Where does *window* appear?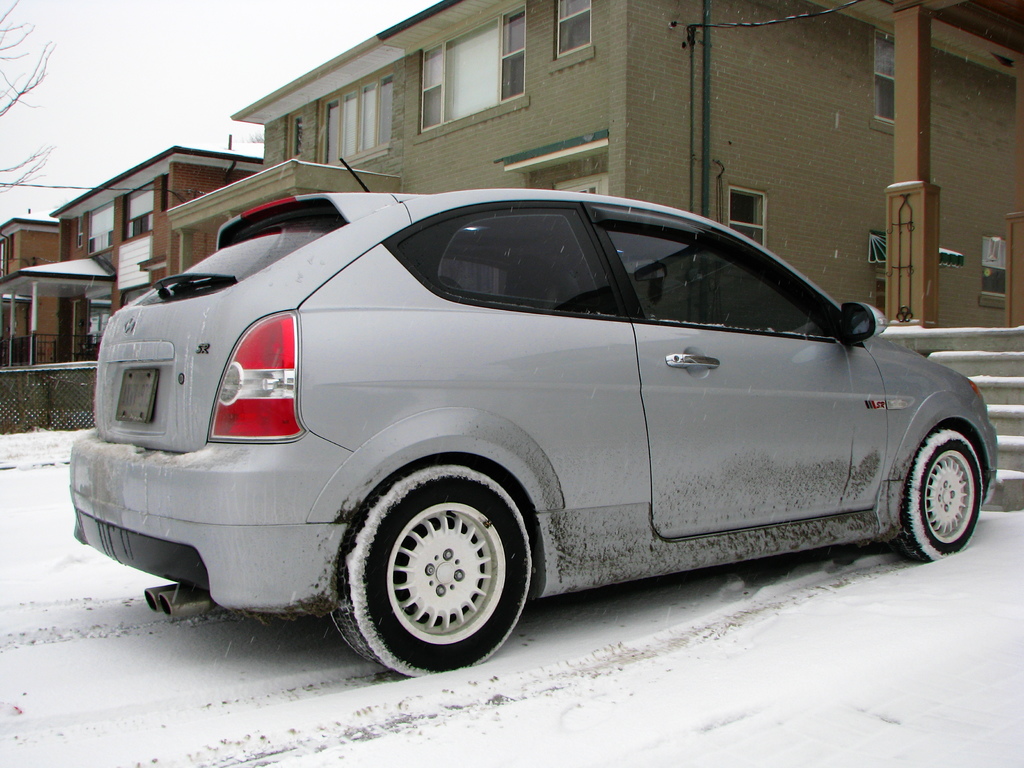
Appears at x1=587 y1=198 x2=852 y2=336.
